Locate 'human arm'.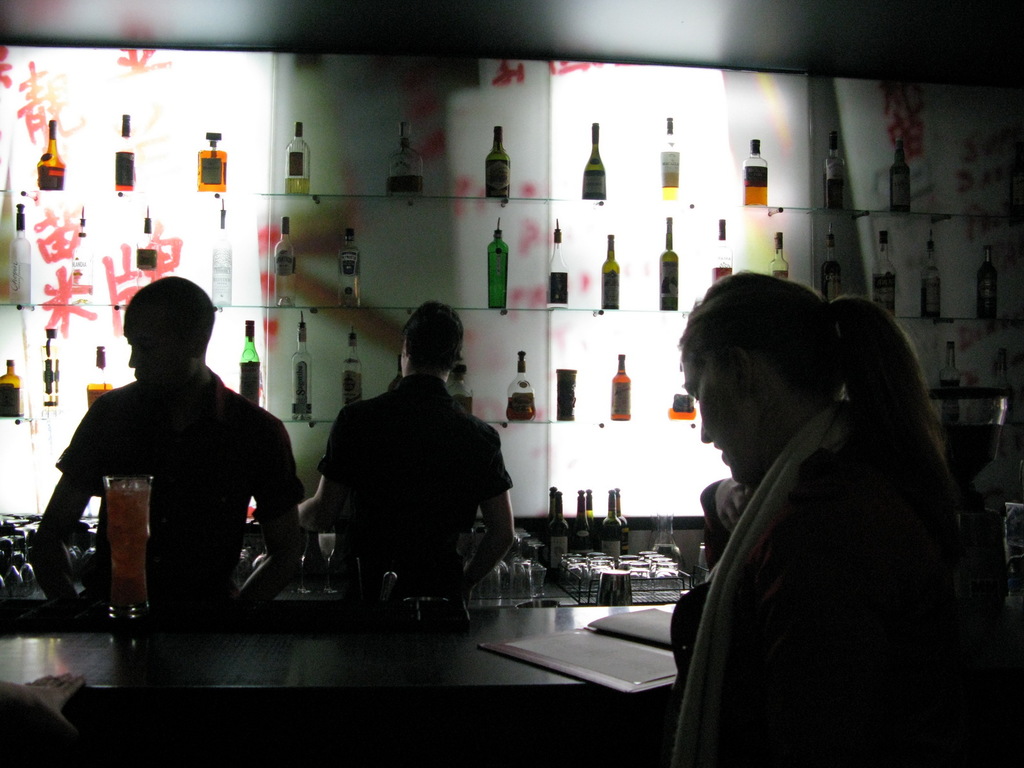
Bounding box: 223, 416, 310, 607.
